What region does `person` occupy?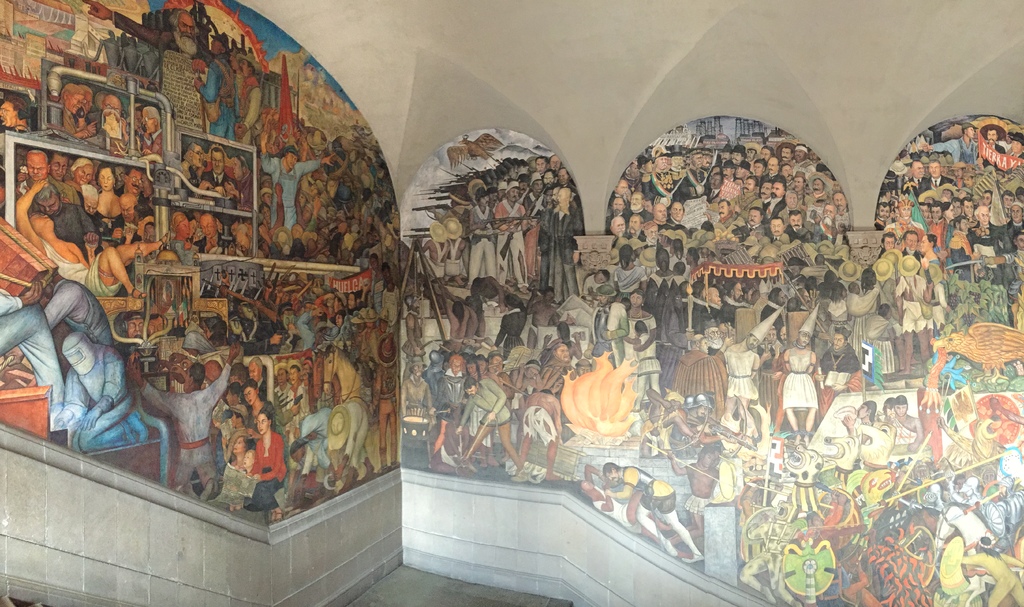
bbox=[181, 142, 216, 201].
